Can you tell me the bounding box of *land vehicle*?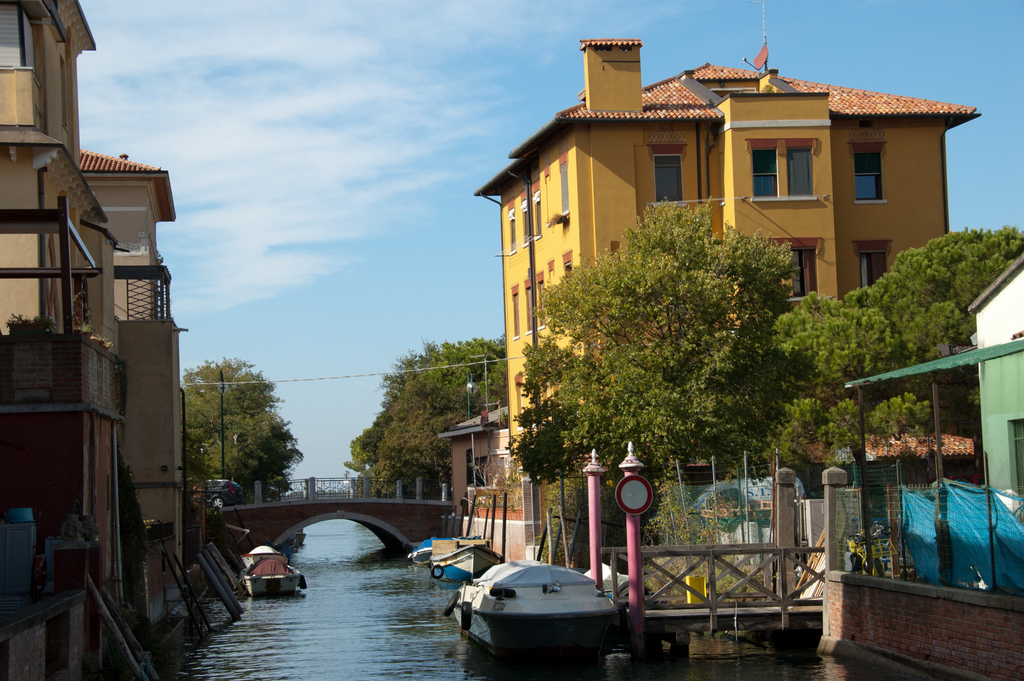
(203,479,245,511).
